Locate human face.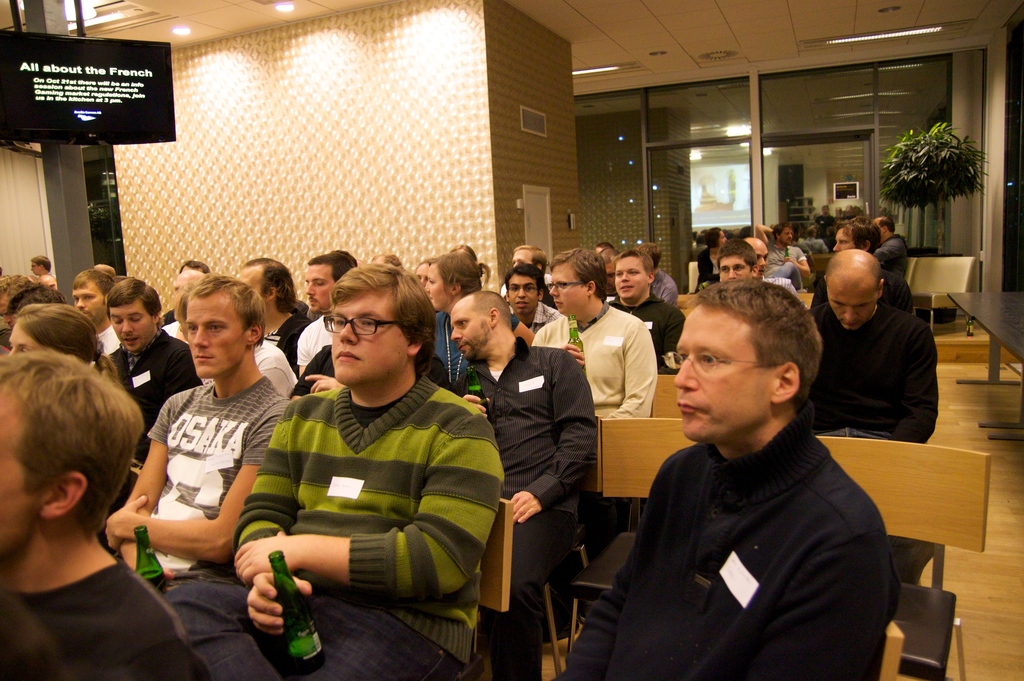
Bounding box: 331,288,410,385.
